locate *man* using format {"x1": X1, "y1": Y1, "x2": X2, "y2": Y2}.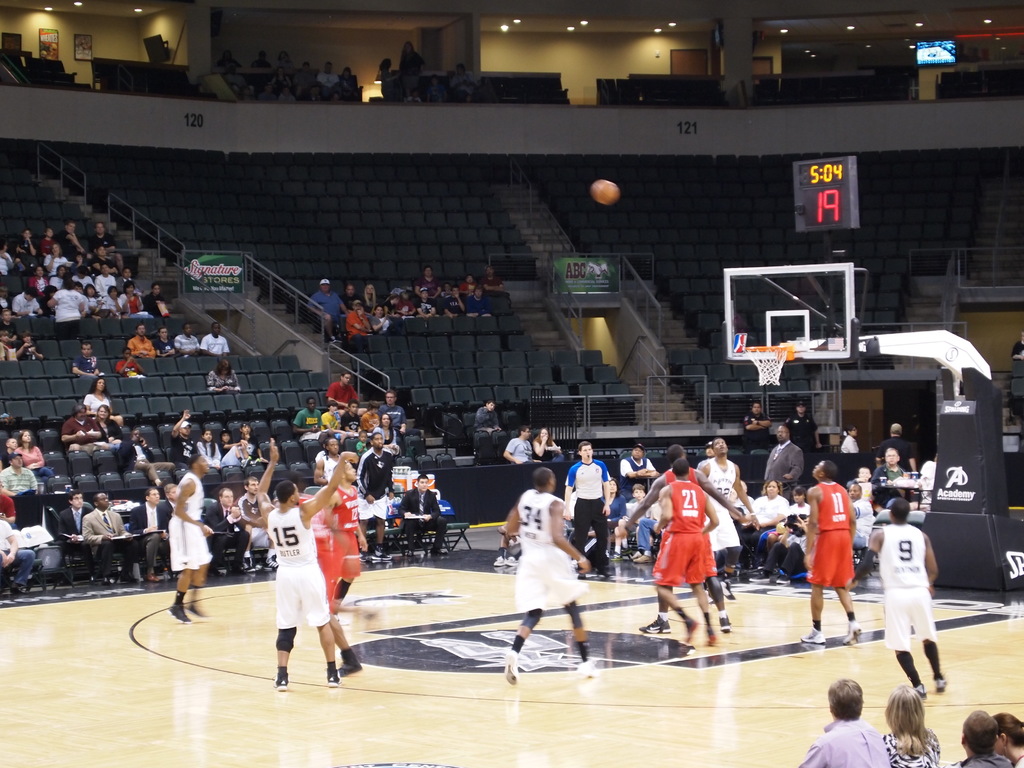
{"x1": 322, "y1": 371, "x2": 362, "y2": 406}.
